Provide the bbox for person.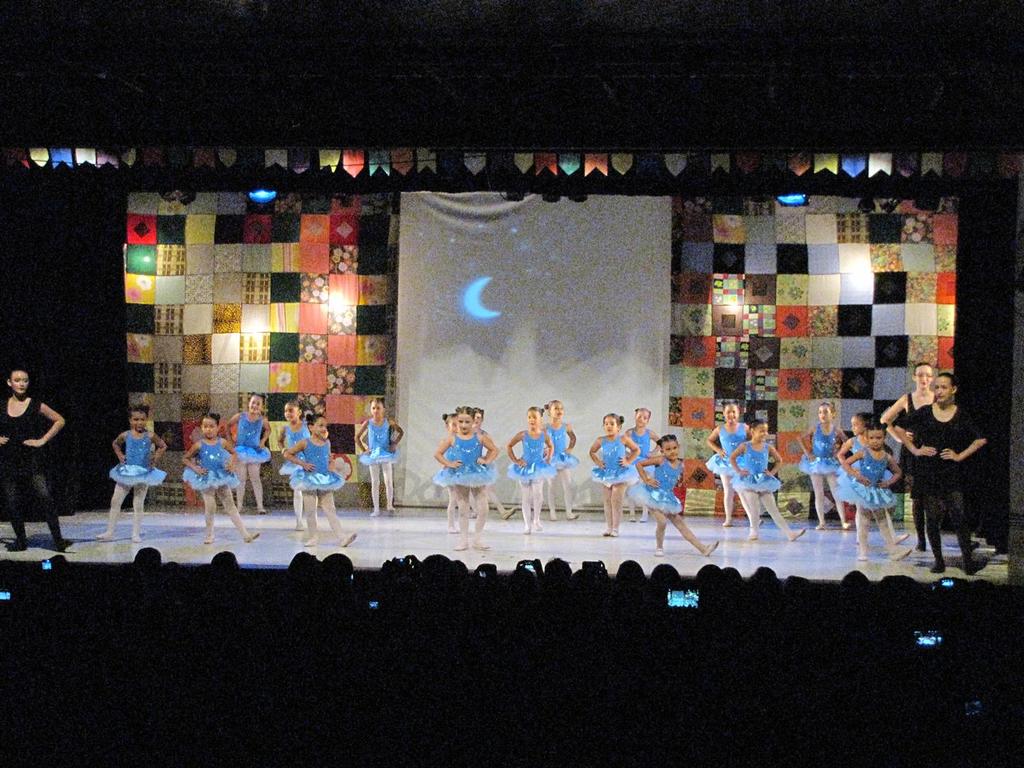
bbox=(97, 400, 165, 543).
